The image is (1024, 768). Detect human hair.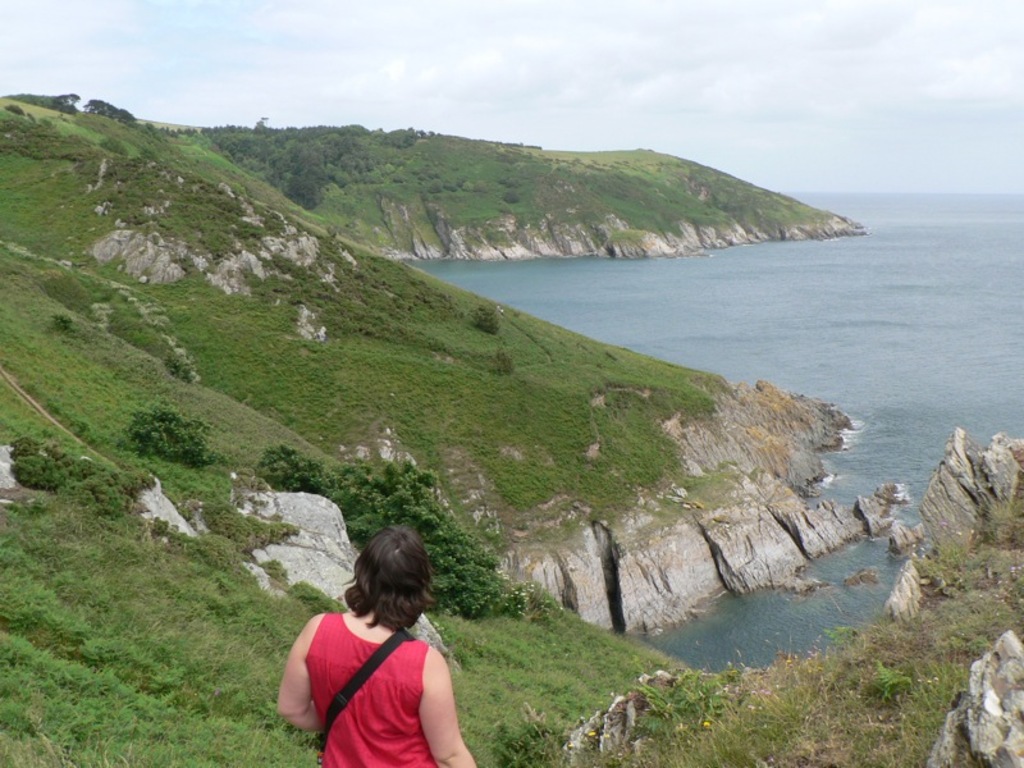
Detection: [335, 539, 436, 640].
